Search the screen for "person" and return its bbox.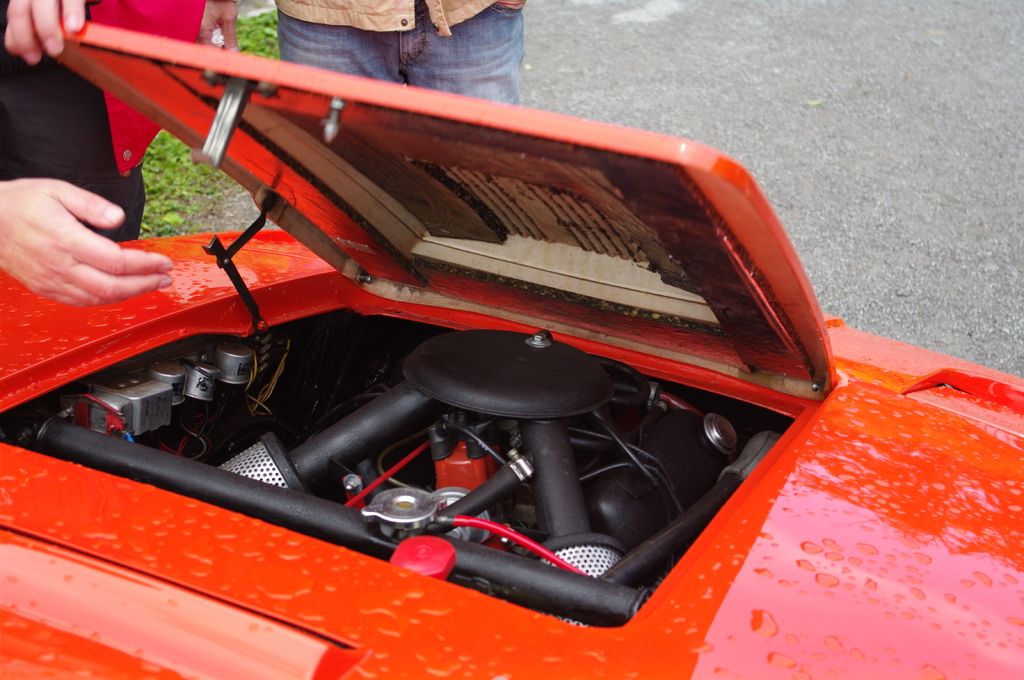
Found: rect(199, 0, 527, 111).
